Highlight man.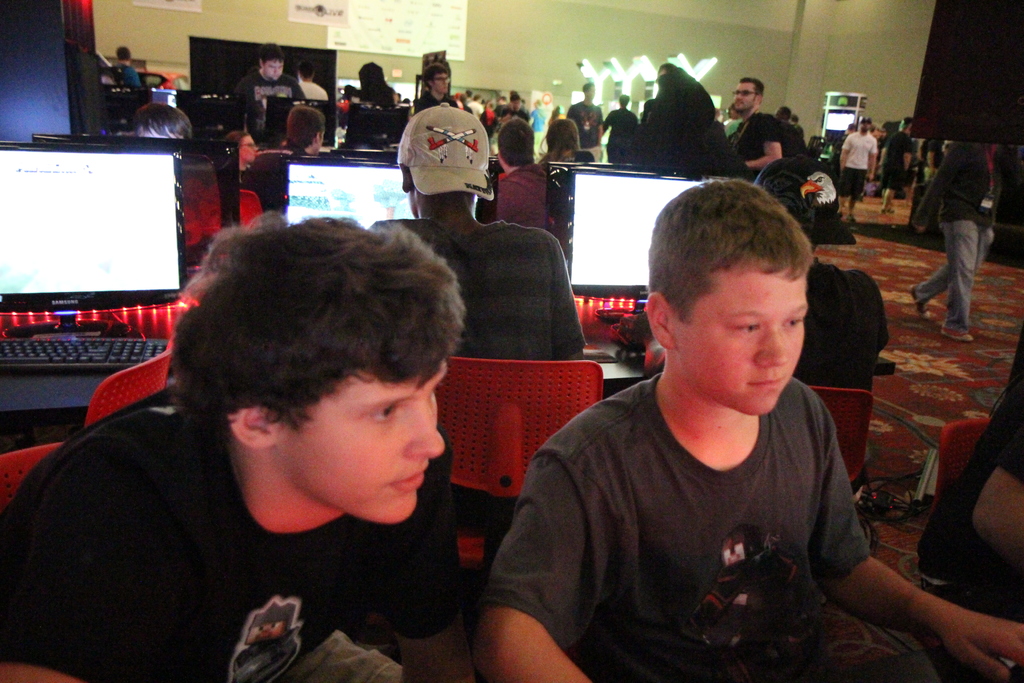
Highlighted region: (371, 101, 593, 361).
